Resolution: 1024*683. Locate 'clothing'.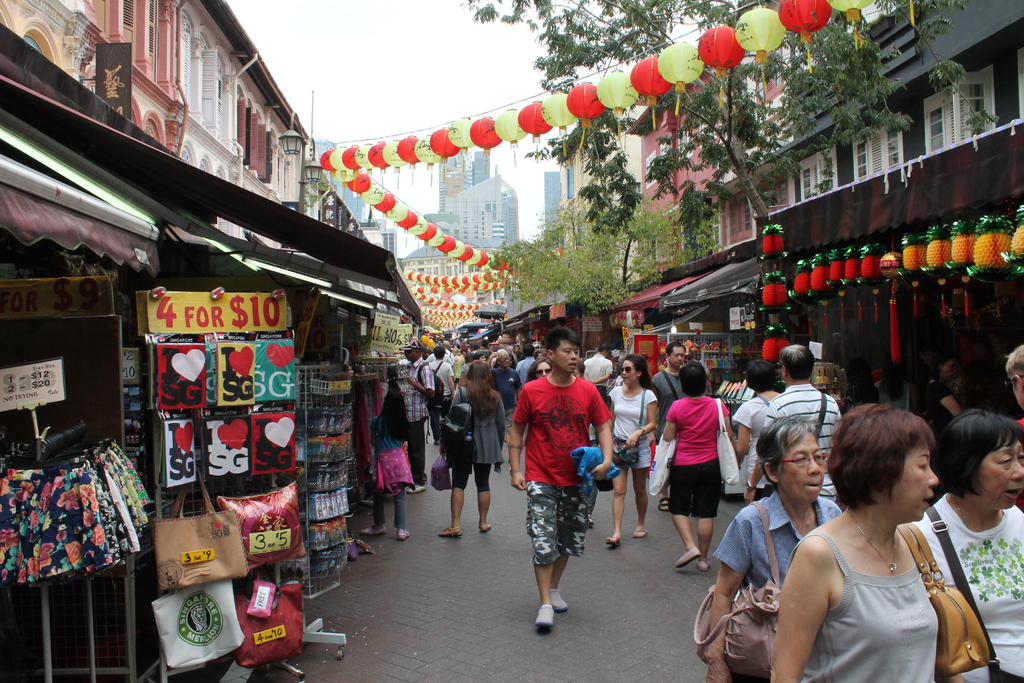
left=493, top=368, right=519, bottom=427.
